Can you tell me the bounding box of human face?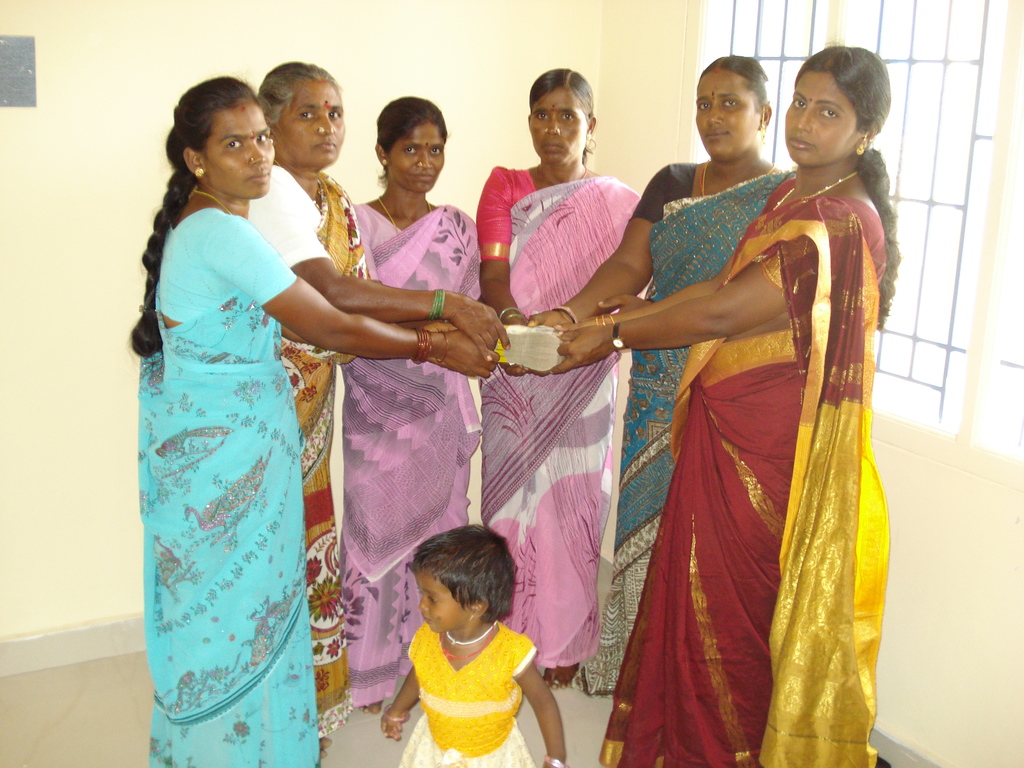
<bbox>202, 104, 277, 199</bbox>.
